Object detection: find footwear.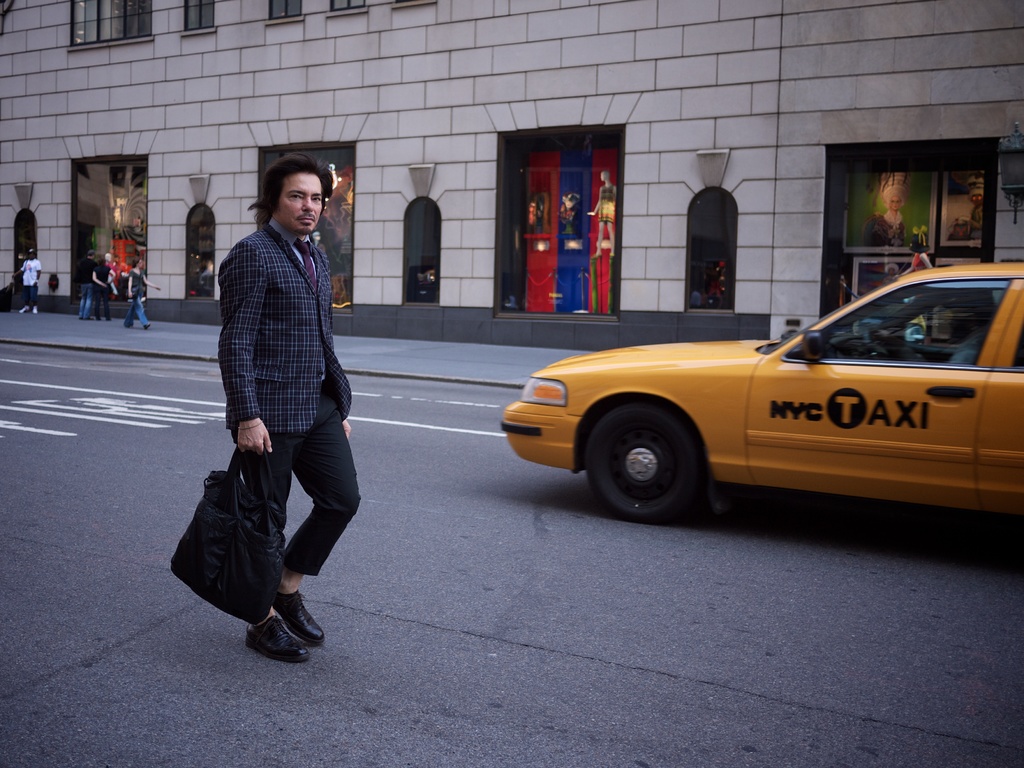
(x1=280, y1=590, x2=328, y2=642).
